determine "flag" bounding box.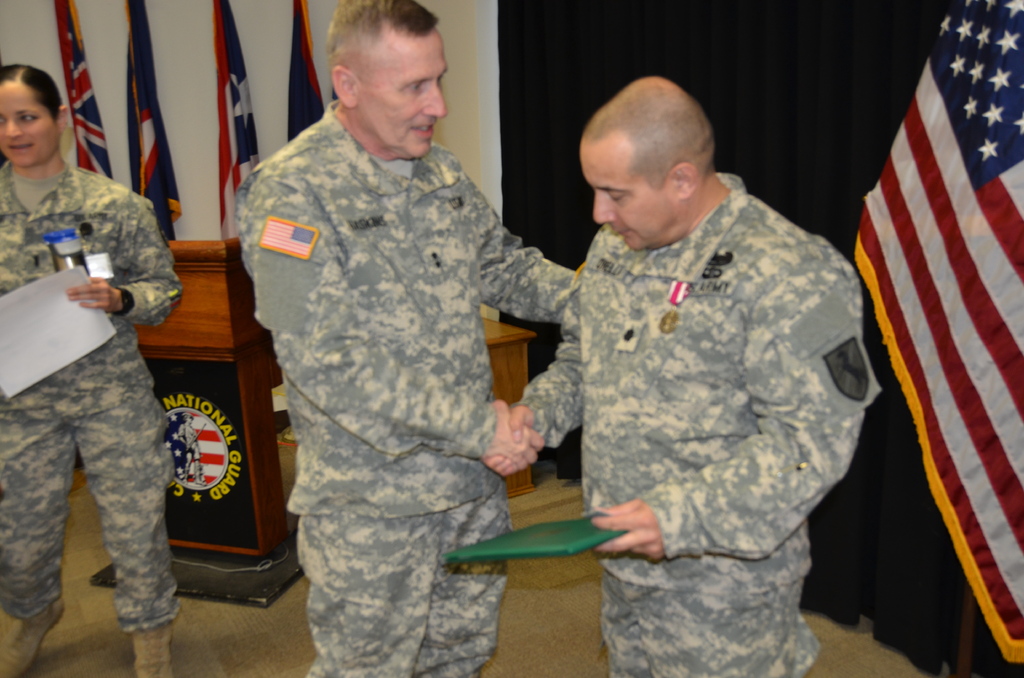
Determined: [x1=49, y1=0, x2=111, y2=181].
